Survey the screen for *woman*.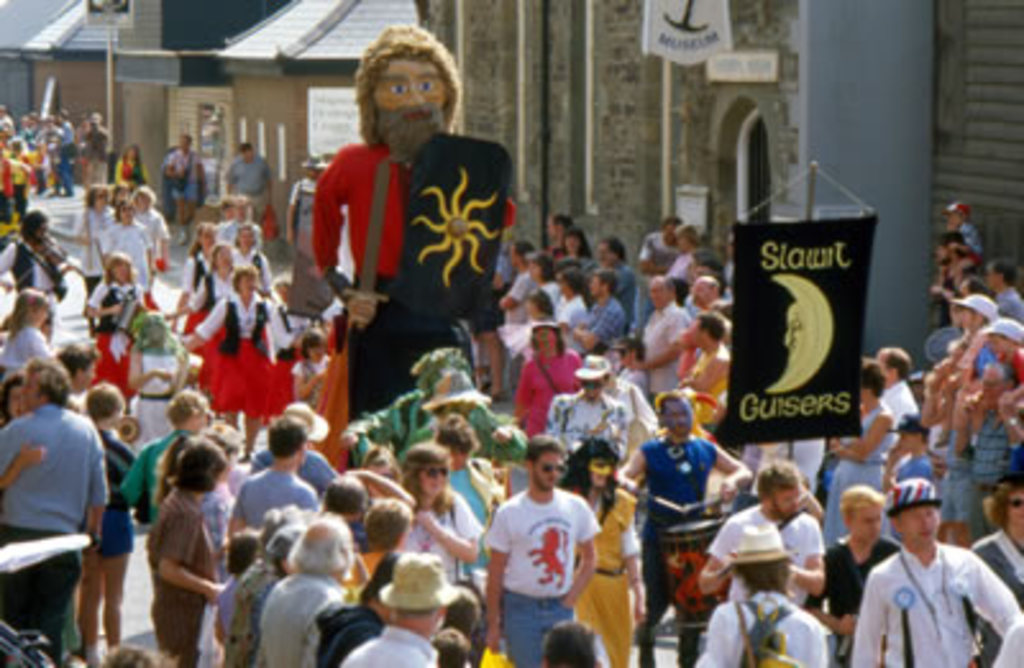
Survey found: 563:225:602:284.
